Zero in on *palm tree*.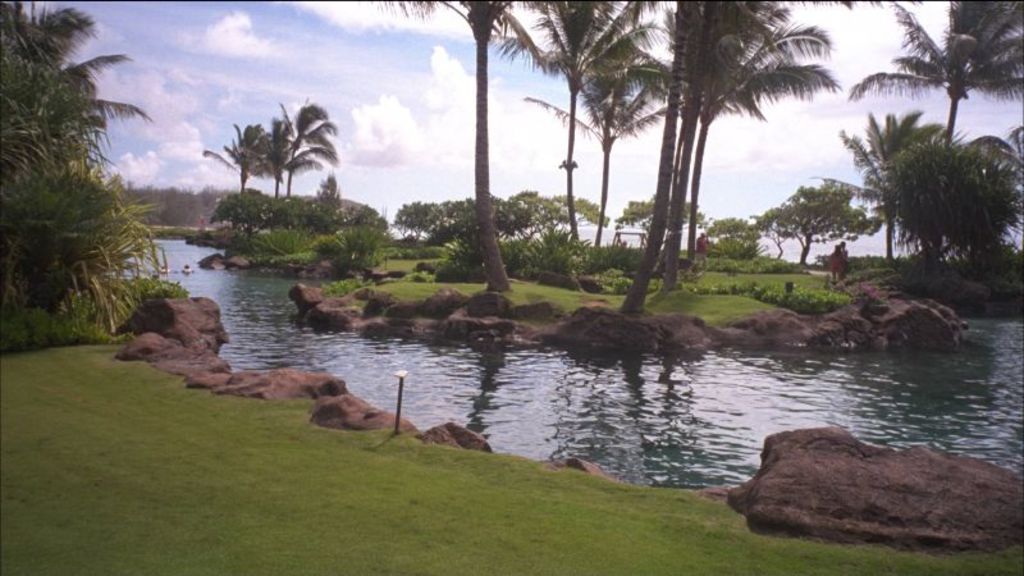
Zeroed in: (844,133,938,250).
